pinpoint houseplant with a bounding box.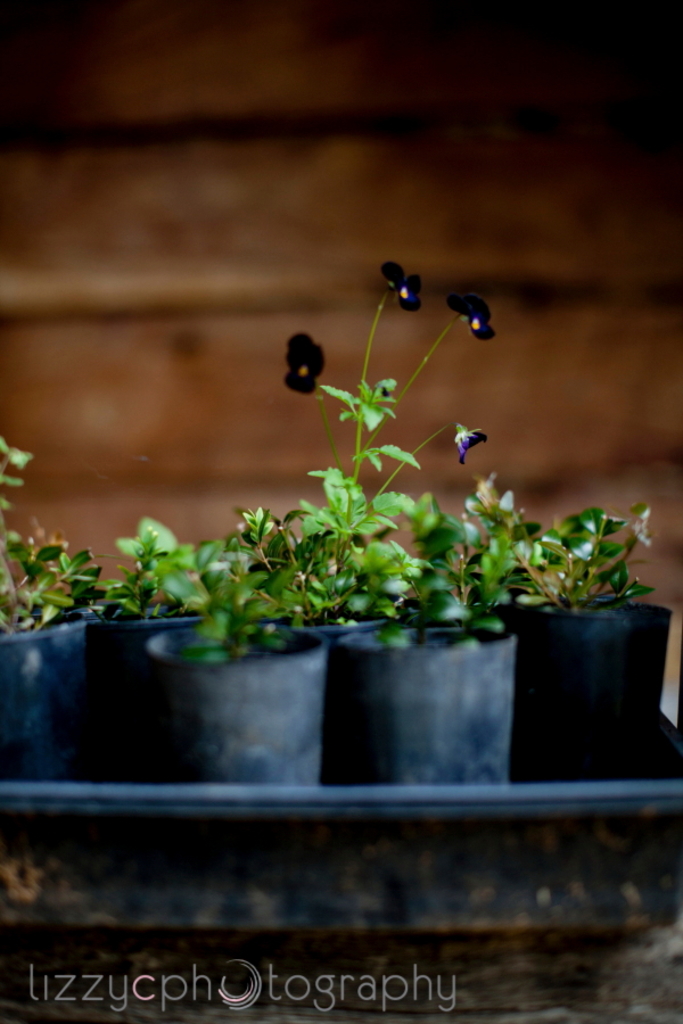
<box>496,490,682,796</box>.
